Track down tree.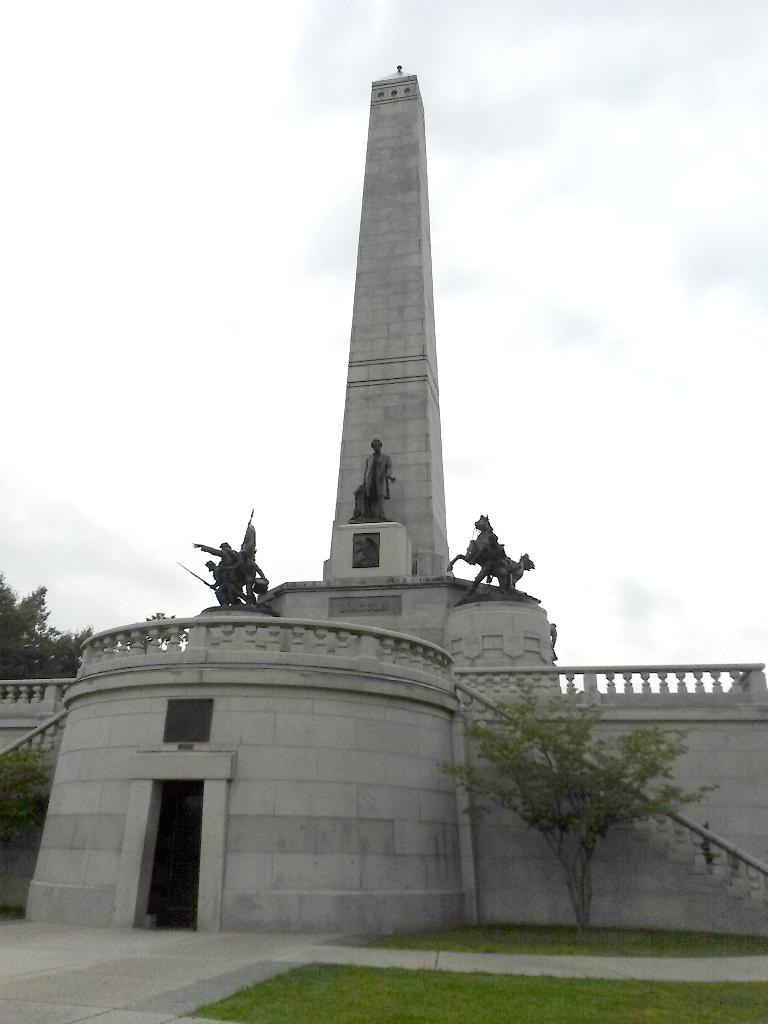
Tracked to bbox(0, 743, 51, 837).
